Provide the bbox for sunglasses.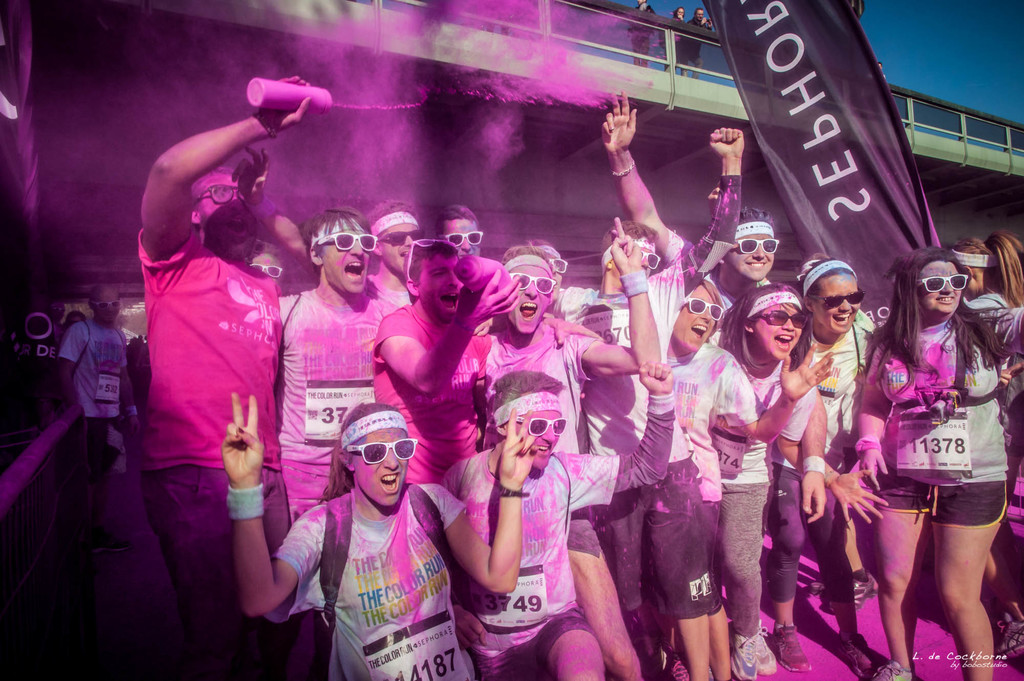
bbox=(639, 250, 658, 269).
